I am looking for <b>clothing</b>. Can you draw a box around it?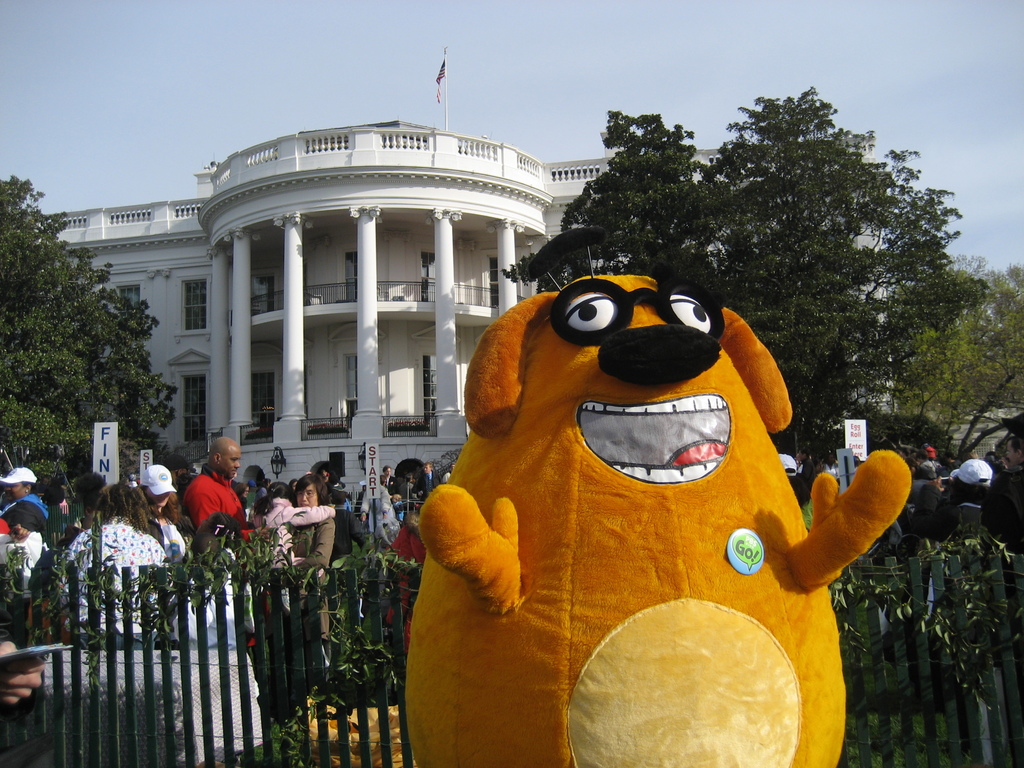
Sure, the bounding box is 981,471,1011,543.
